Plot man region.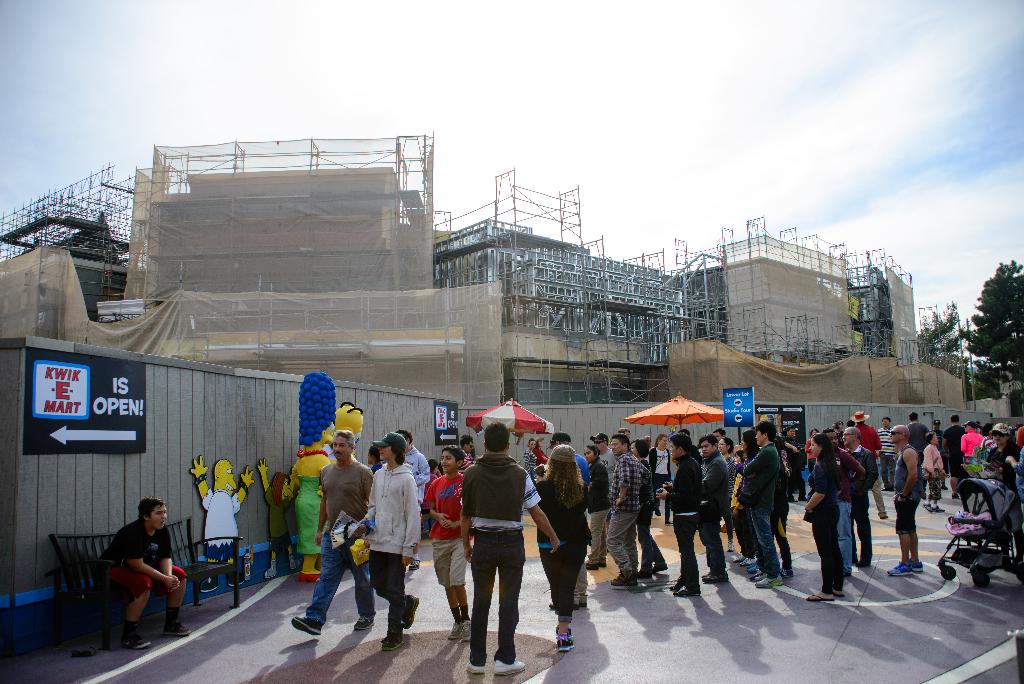
Plotted at BBox(605, 432, 651, 589).
